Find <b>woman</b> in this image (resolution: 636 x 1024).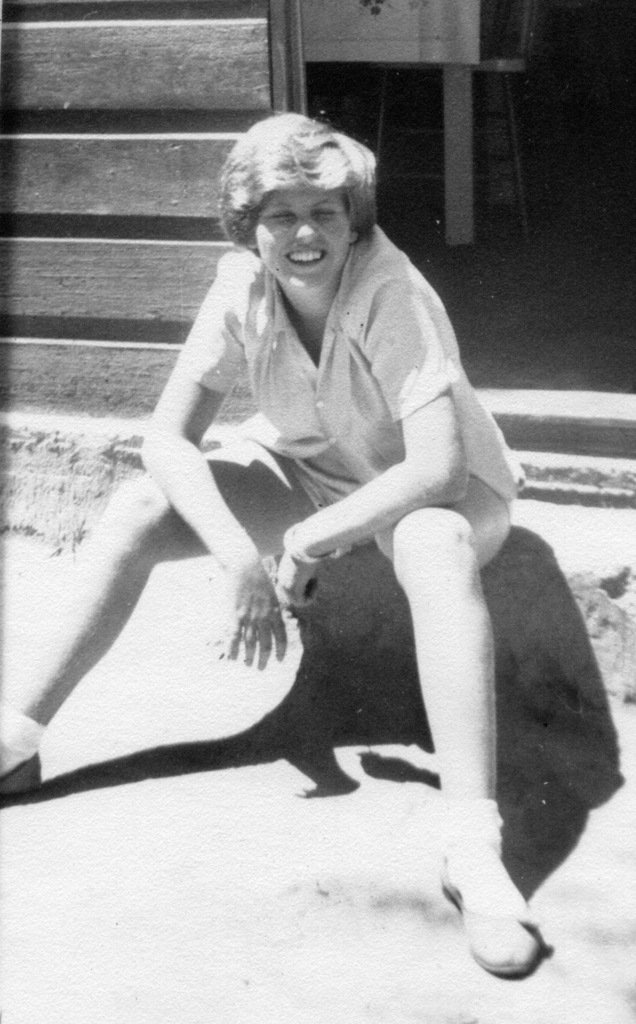
81,97,543,986.
